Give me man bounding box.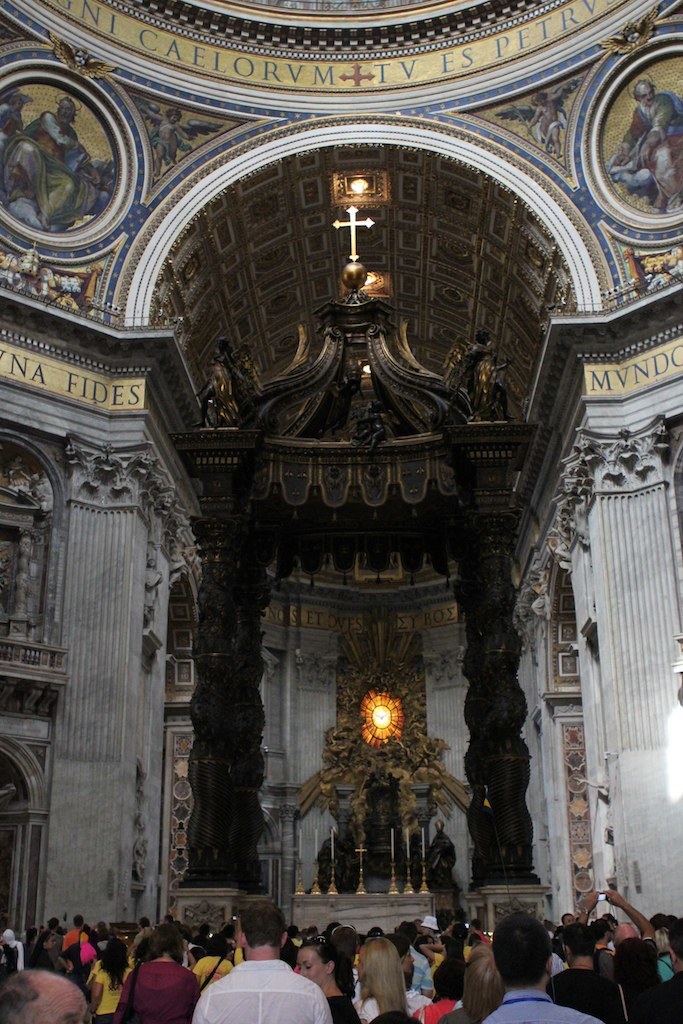
(x1=202, y1=934, x2=344, y2=1023).
